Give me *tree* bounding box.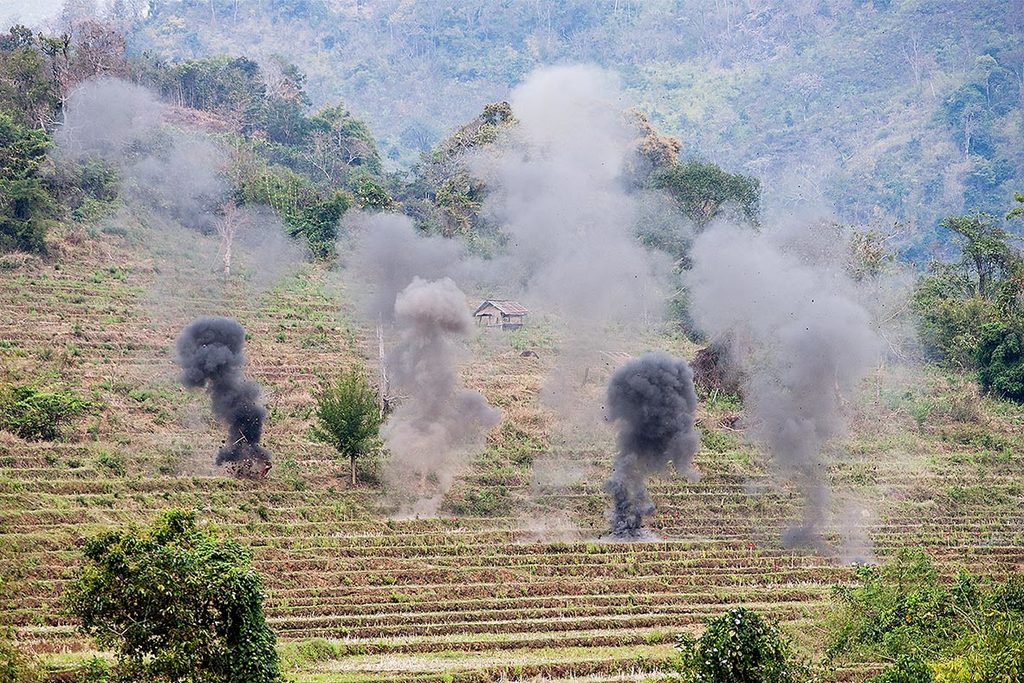
bbox=[671, 611, 799, 679].
